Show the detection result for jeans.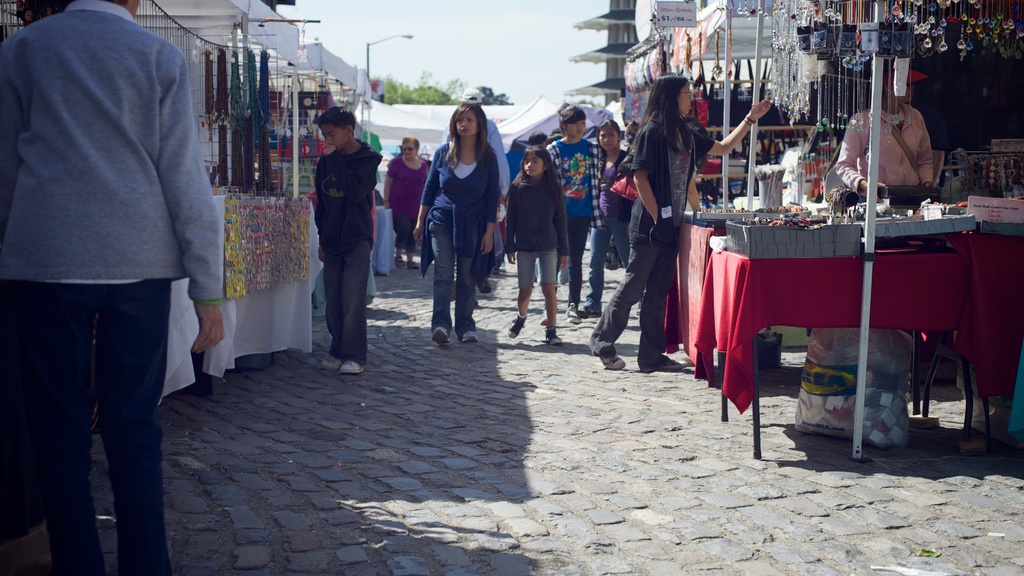
<bbox>324, 248, 371, 364</bbox>.
